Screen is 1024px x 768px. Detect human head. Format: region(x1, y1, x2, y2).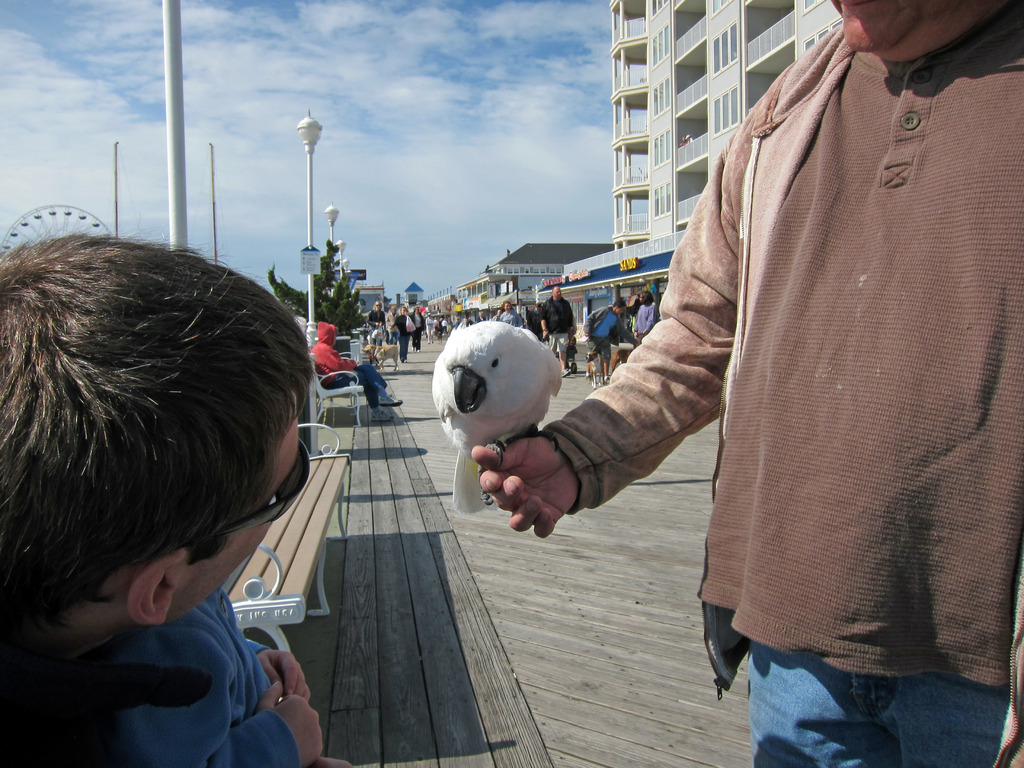
region(639, 292, 655, 305).
